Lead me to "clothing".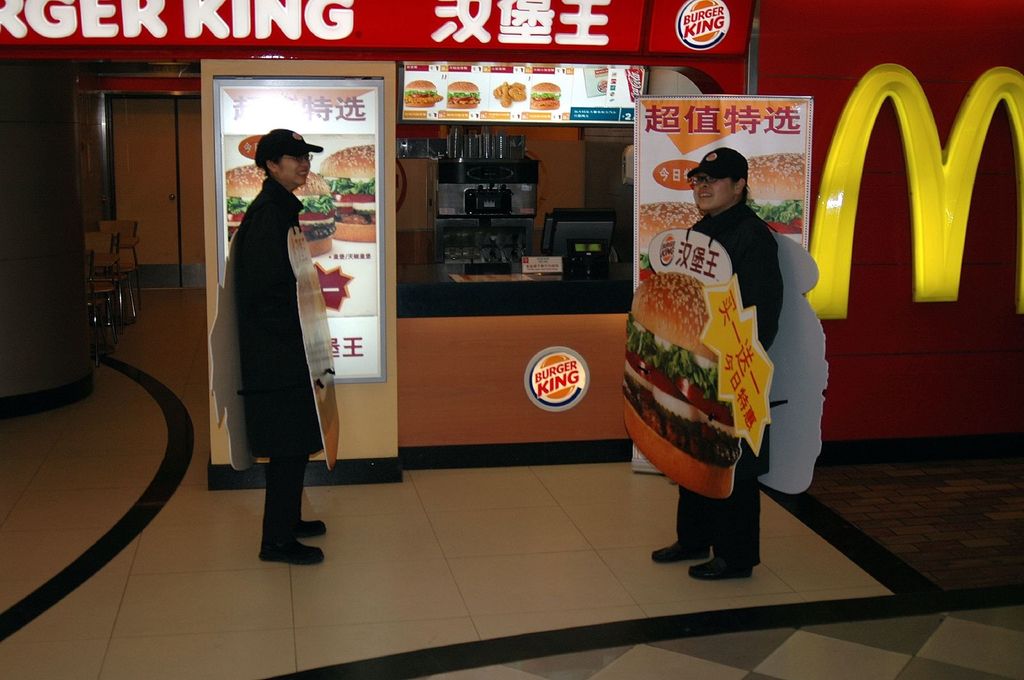
Lead to Rect(636, 192, 804, 534).
